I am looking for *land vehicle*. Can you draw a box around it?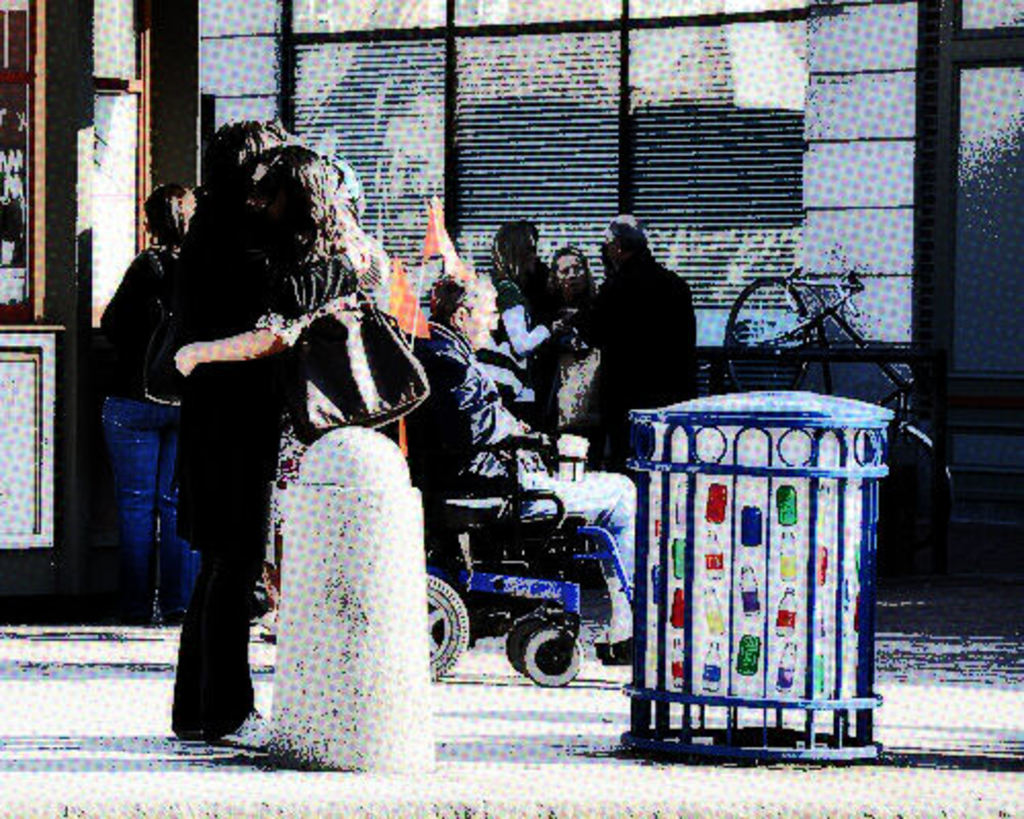
Sure, the bounding box is bbox=[383, 416, 645, 725].
